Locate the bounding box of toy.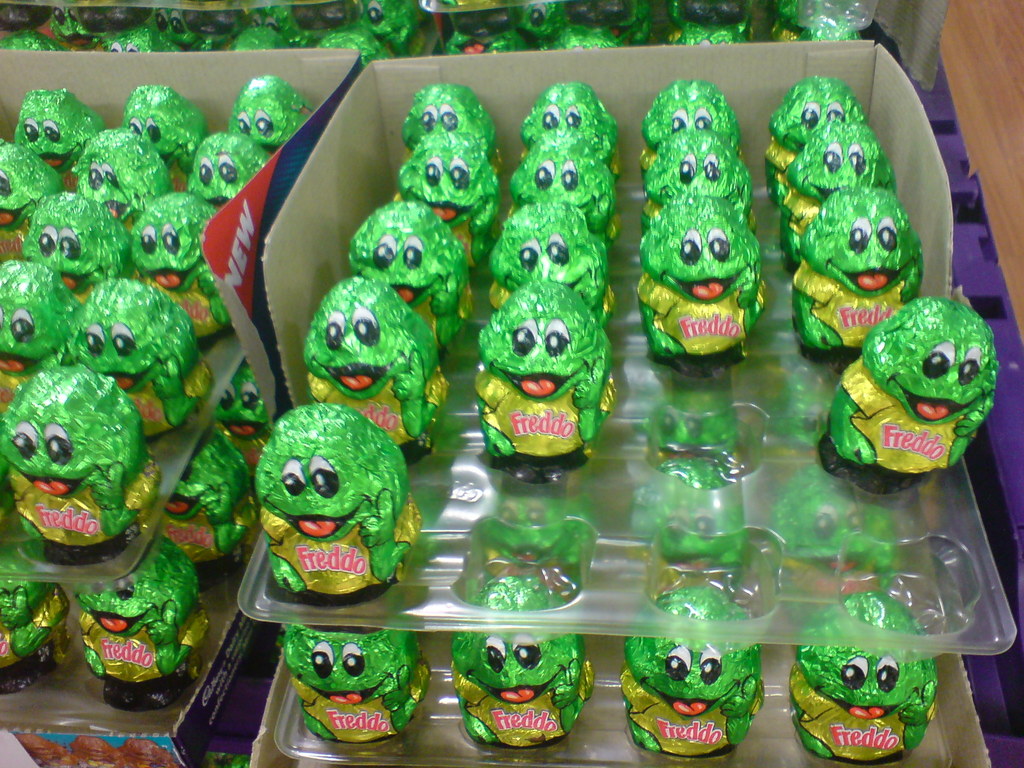
Bounding box: x1=510 y1=0 x2=573 y2=45.
